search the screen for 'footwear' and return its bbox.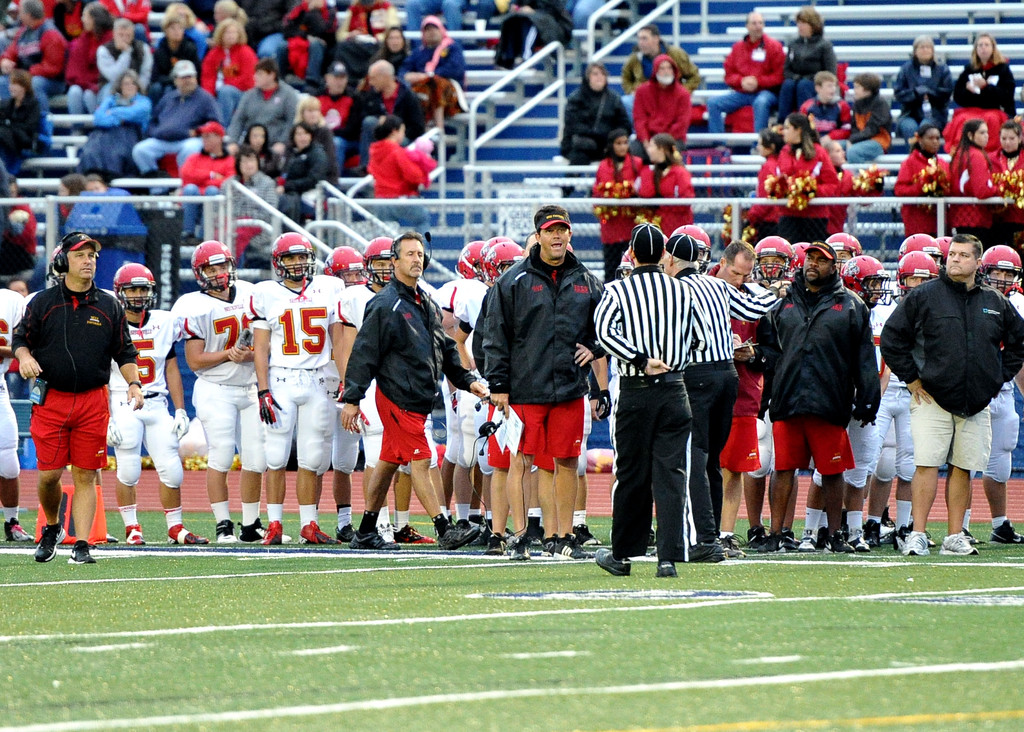
Found: select_region(297, 519, 336, 546).
